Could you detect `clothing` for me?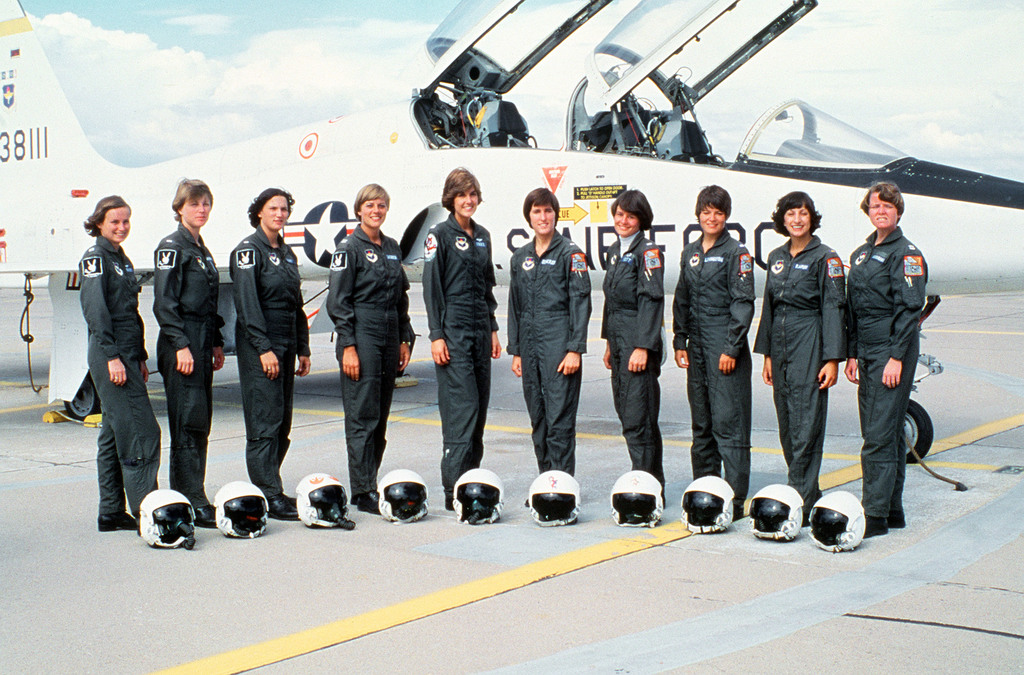
Detection result: 228 226 308 495.
